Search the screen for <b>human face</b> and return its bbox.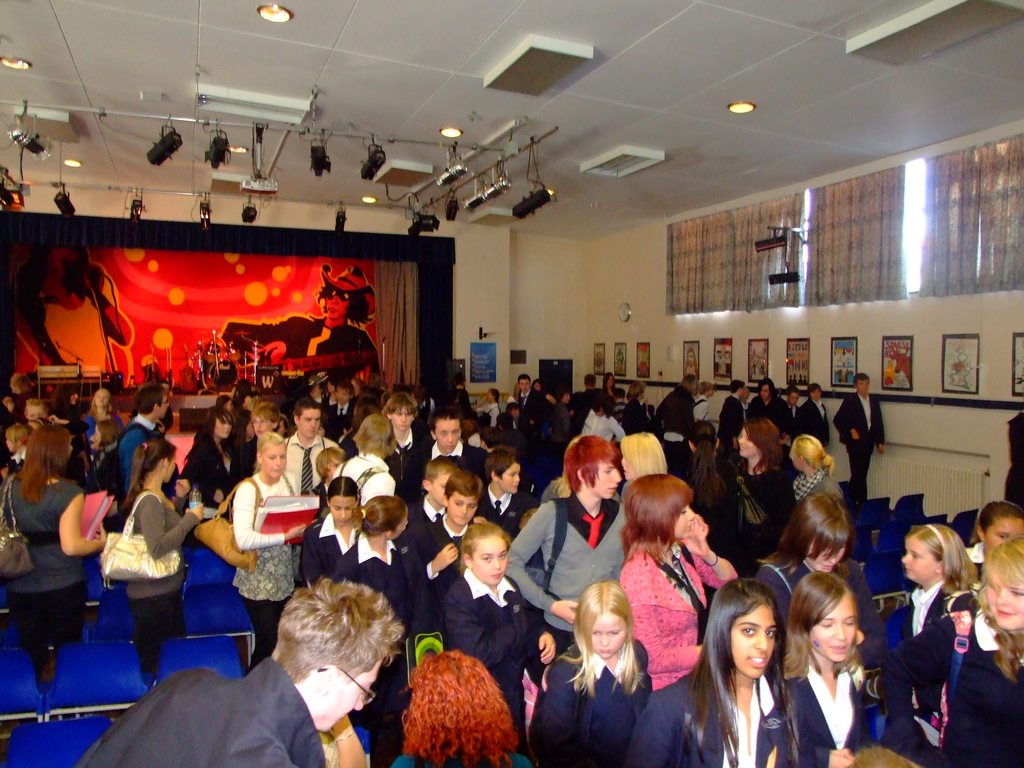
Found: box=[394, 406, 411, 430].
